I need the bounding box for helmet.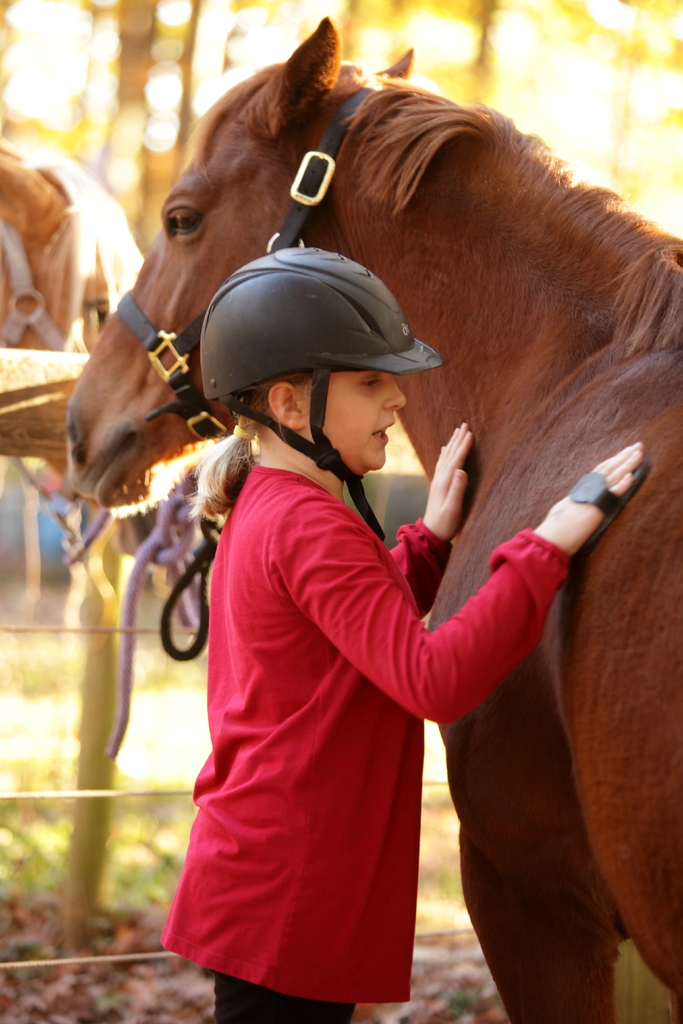
Here it is: (x1=179, y1=229, x2=456, y2=484).
